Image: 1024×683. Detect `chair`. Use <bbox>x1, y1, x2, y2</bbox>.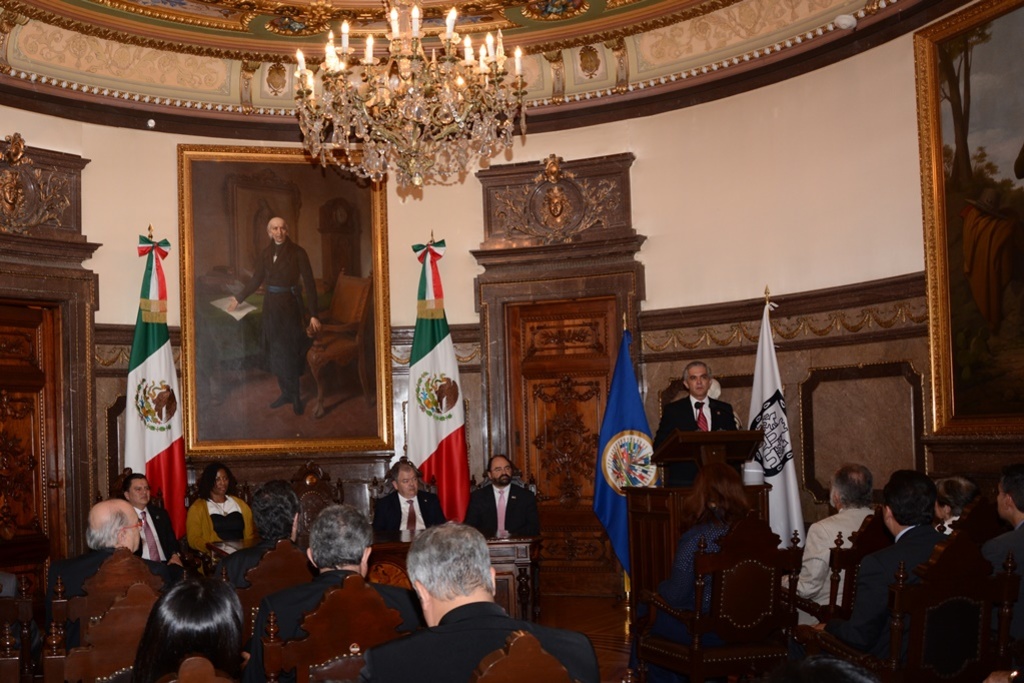
<bbox>640, 508, 804, 682</bbox>.
